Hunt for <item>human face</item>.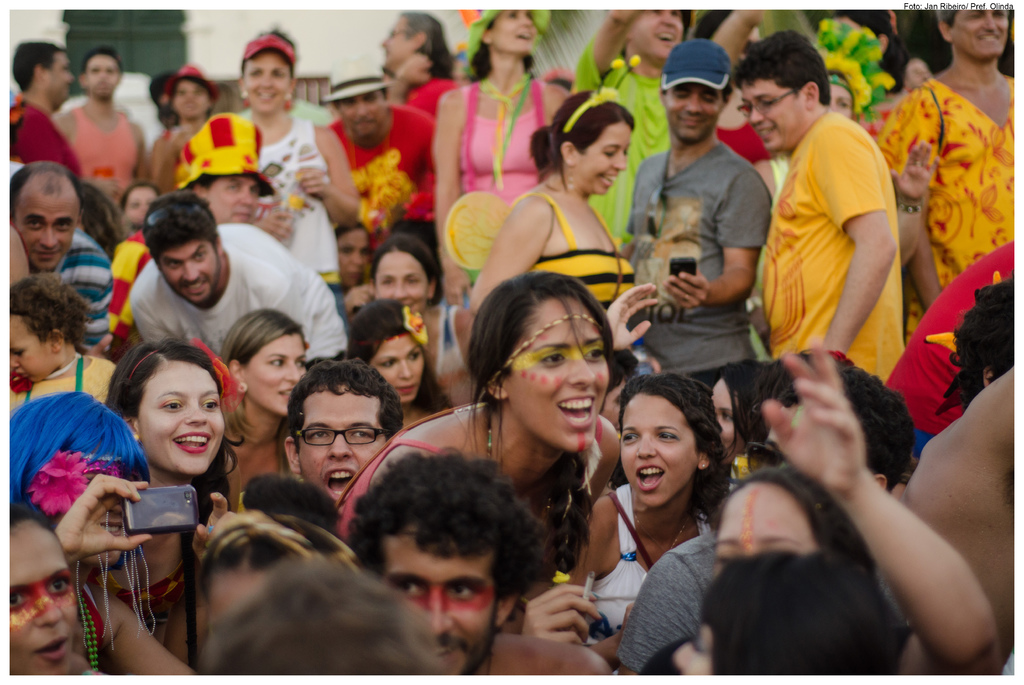
Hunted down at [x1=47, y1=49, x2=74, y2=102].
